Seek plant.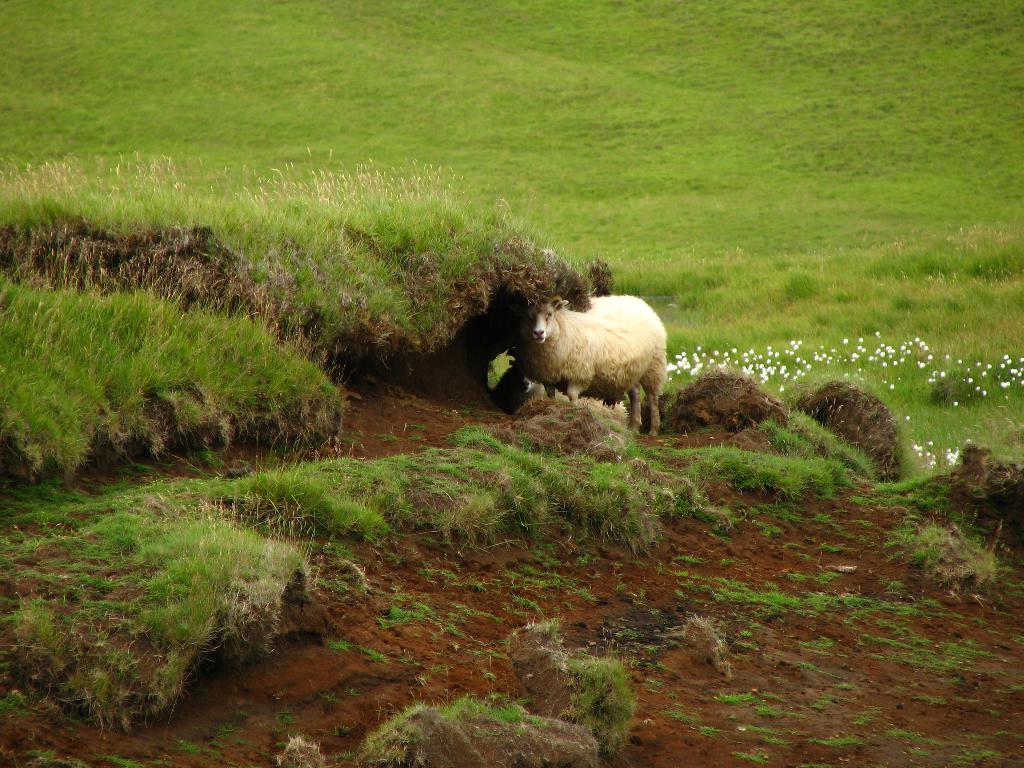
l=582, t=586, r=595, b=599.
